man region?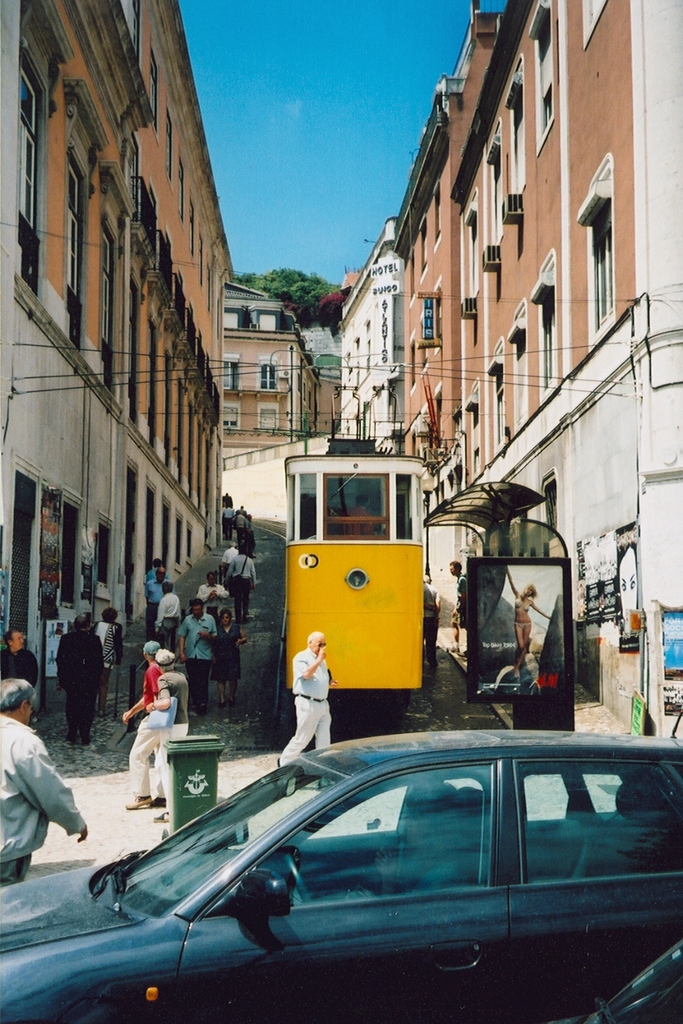
0 677 89 885
